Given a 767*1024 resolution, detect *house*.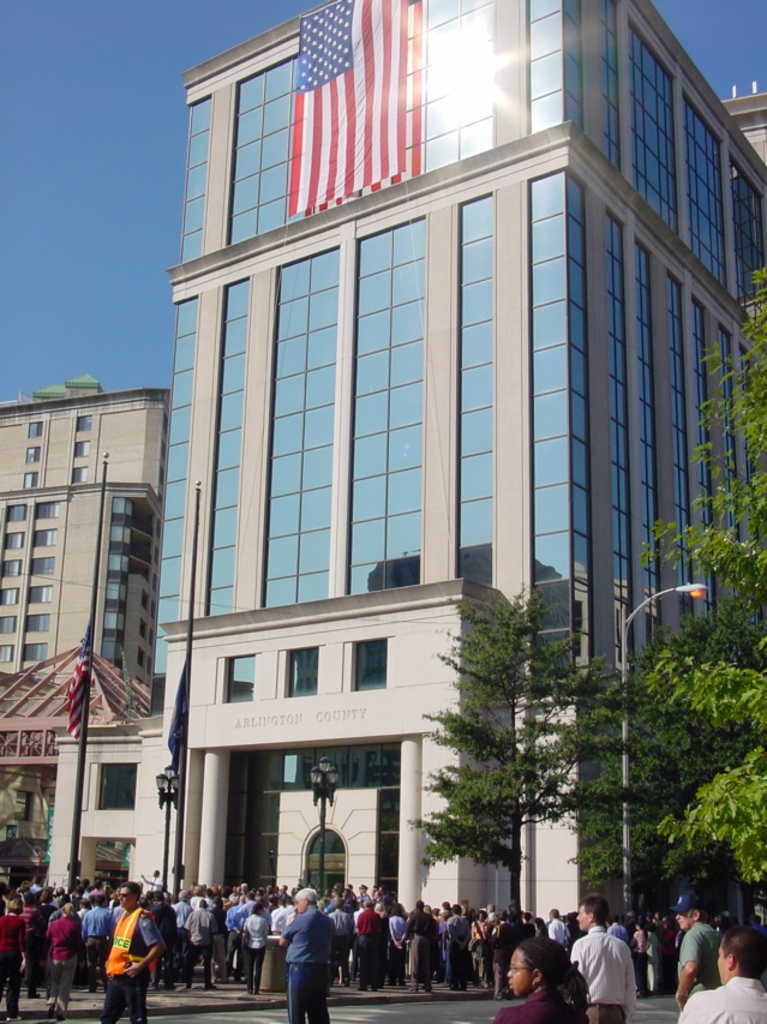
box(178, 0, 766, 939).
